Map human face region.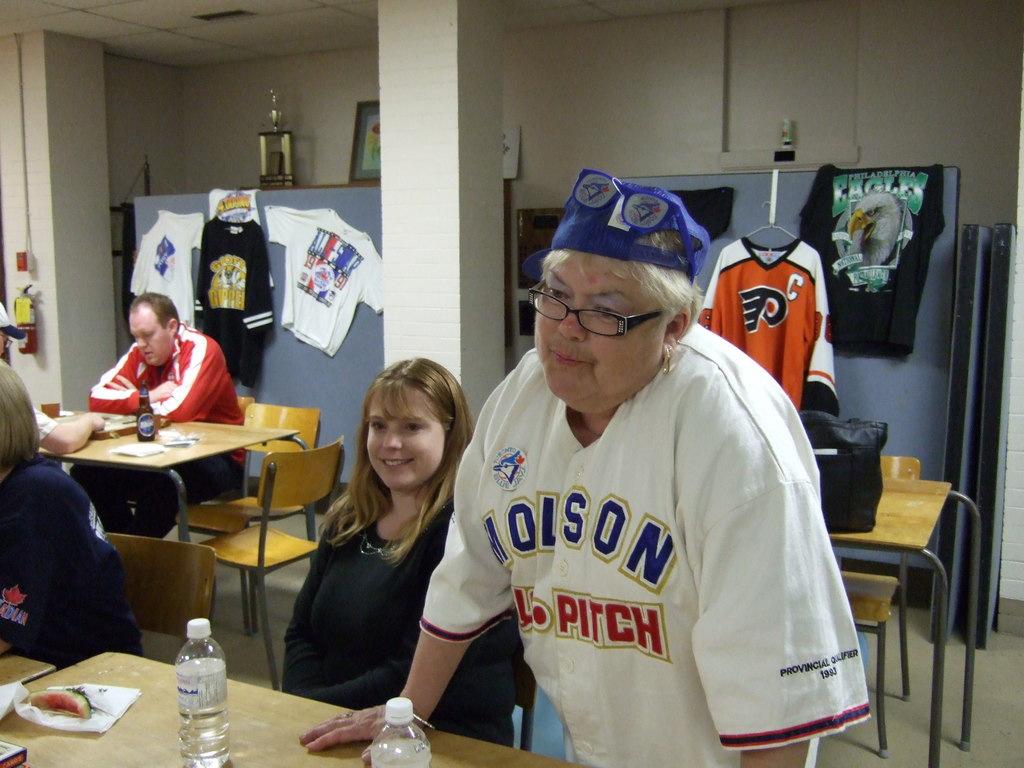
Mapped to box(533, 252, 664, 410).
